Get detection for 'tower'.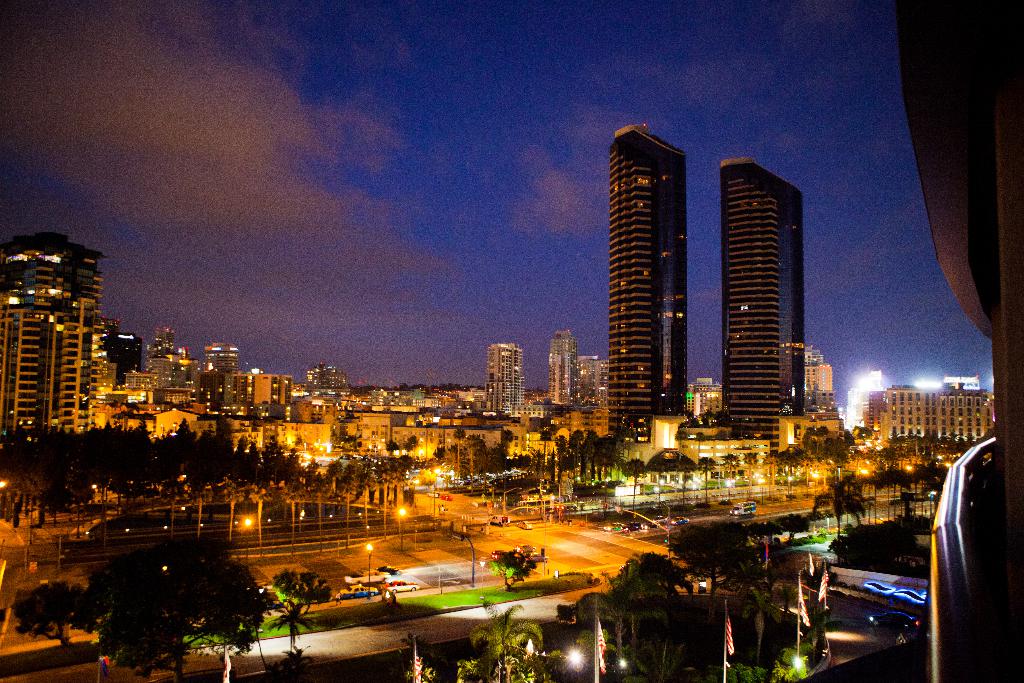
Detection: 100:317:121:338.
